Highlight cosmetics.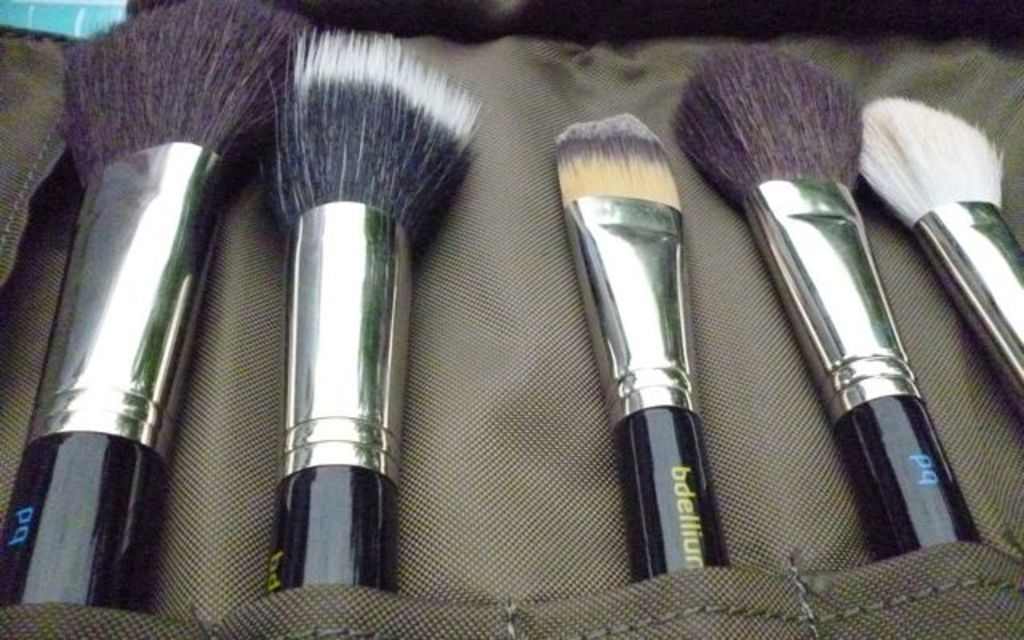
Highlighted region: region(667, 50, 976, 558).
